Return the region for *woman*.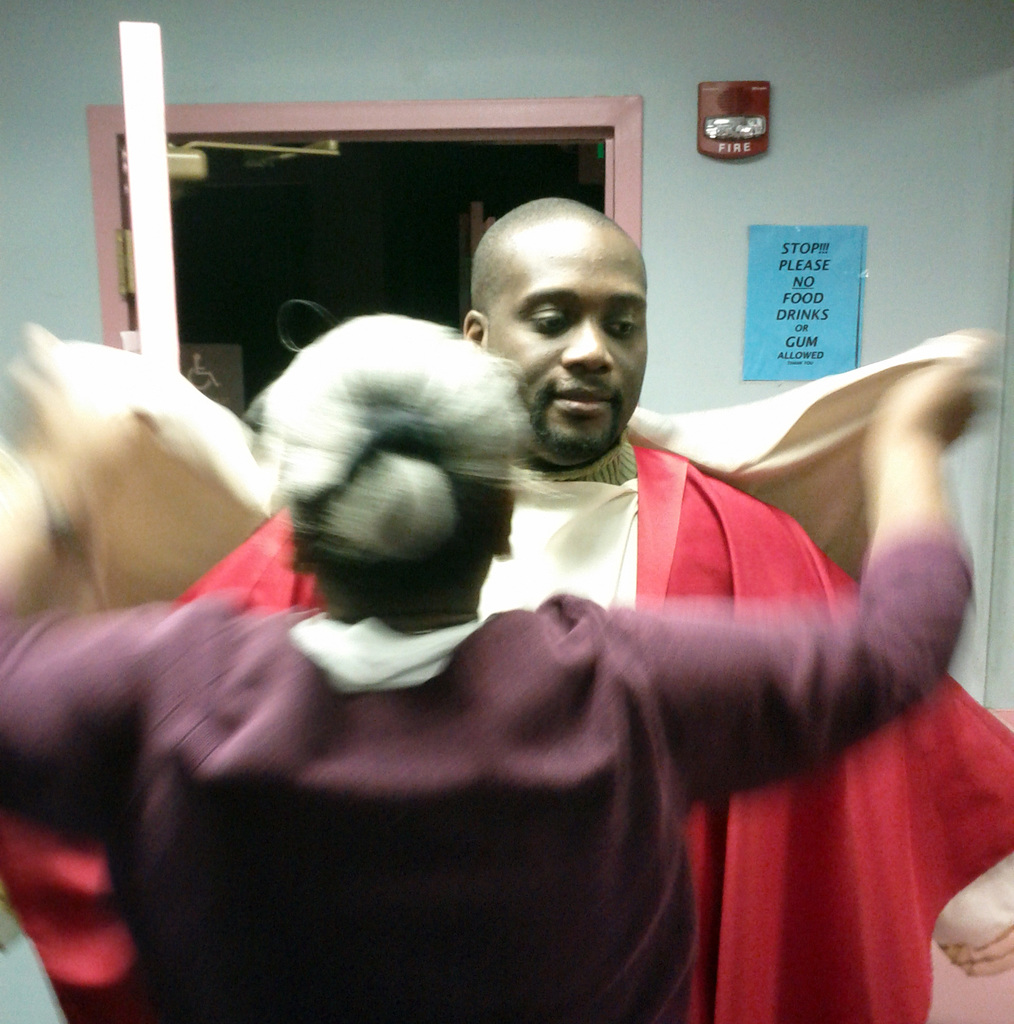
{"x1": 97, "y1": 180, "x2": 916, "y2": 1011}.
